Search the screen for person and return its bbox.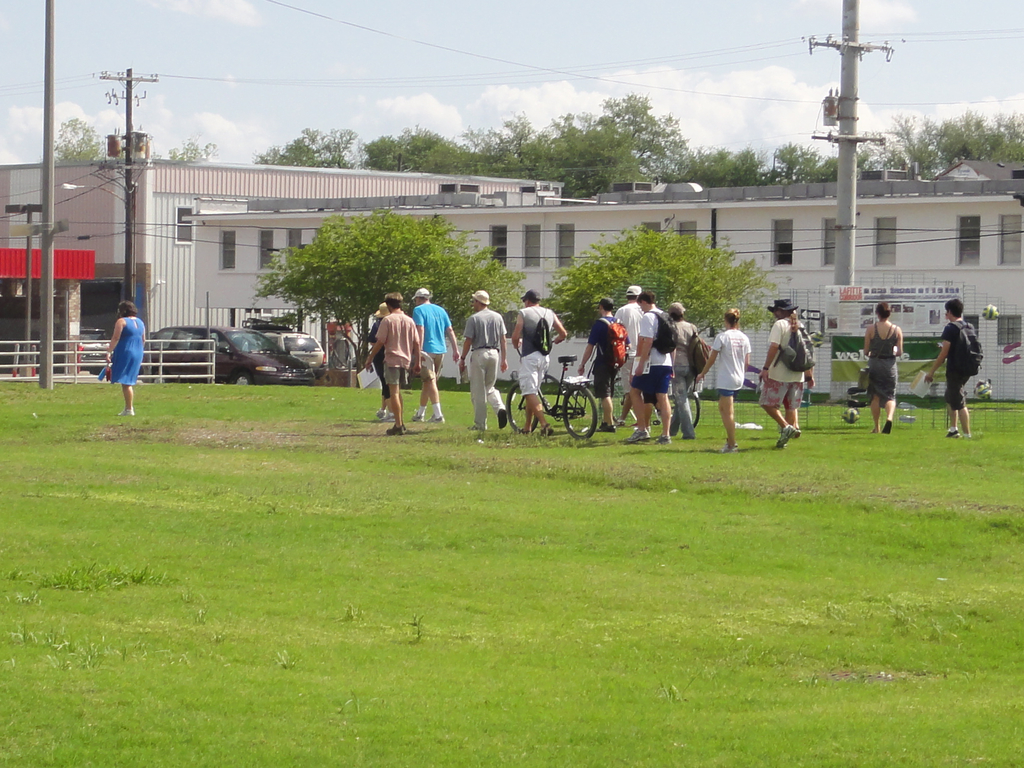
Found: crop(696, 307, 751, 452).
